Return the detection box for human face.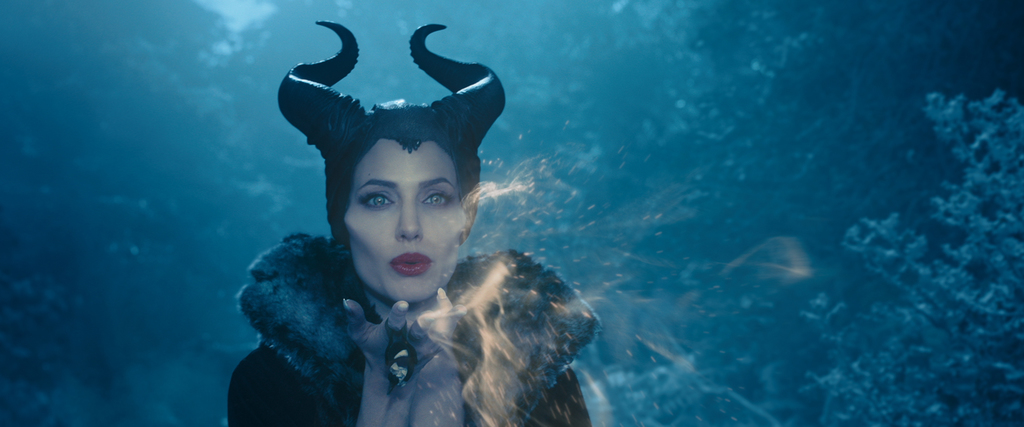
{"x1": 340, "y1": 140, "x2": 468, "y2": 303}.
